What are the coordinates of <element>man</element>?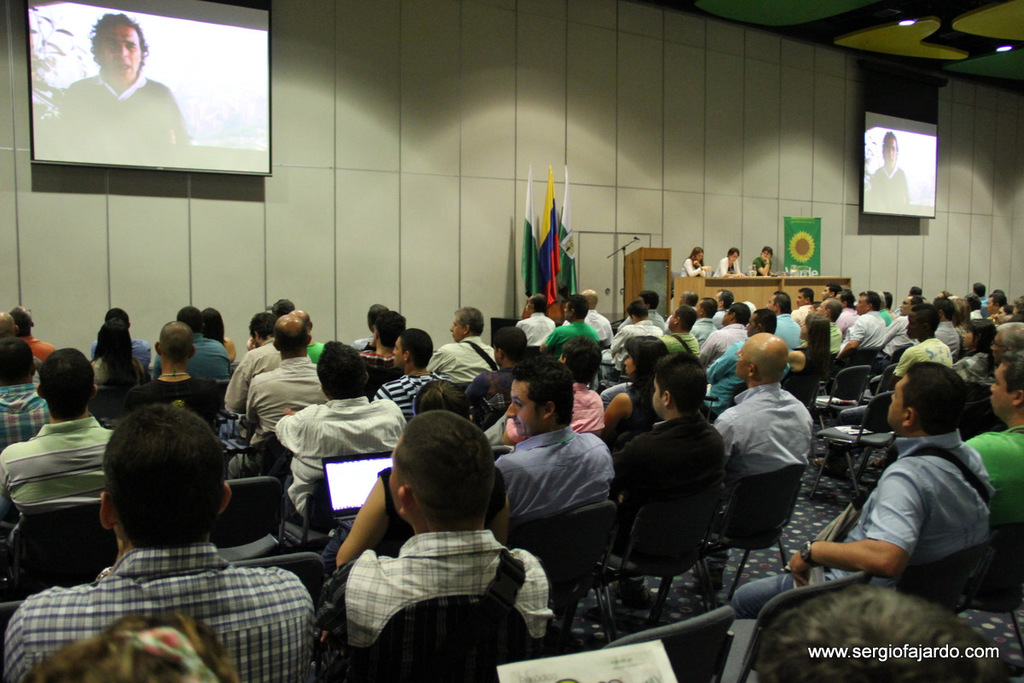
region(705, 311, 791, 411).
